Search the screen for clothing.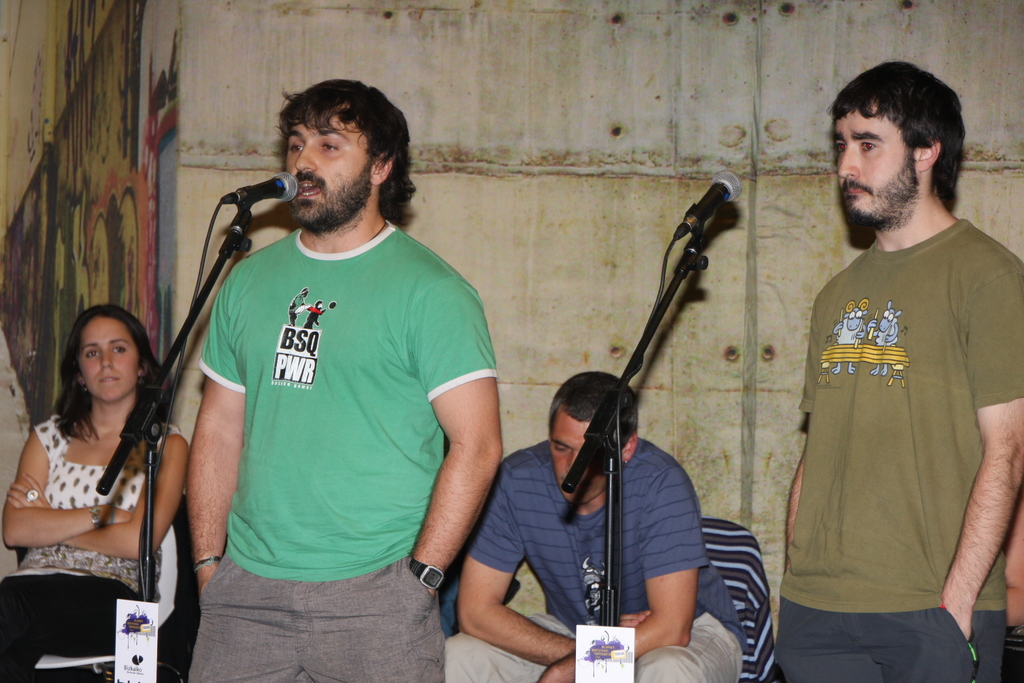
Found at 187:231:509:682.
